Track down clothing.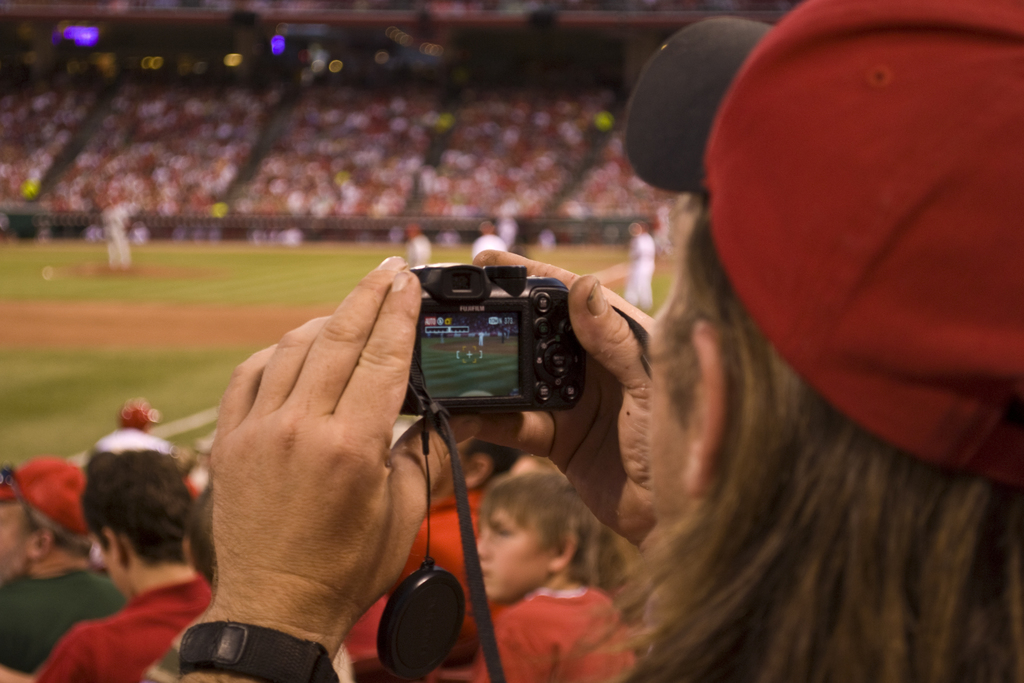
Tracked to locate(482, 575, 644, 673).
